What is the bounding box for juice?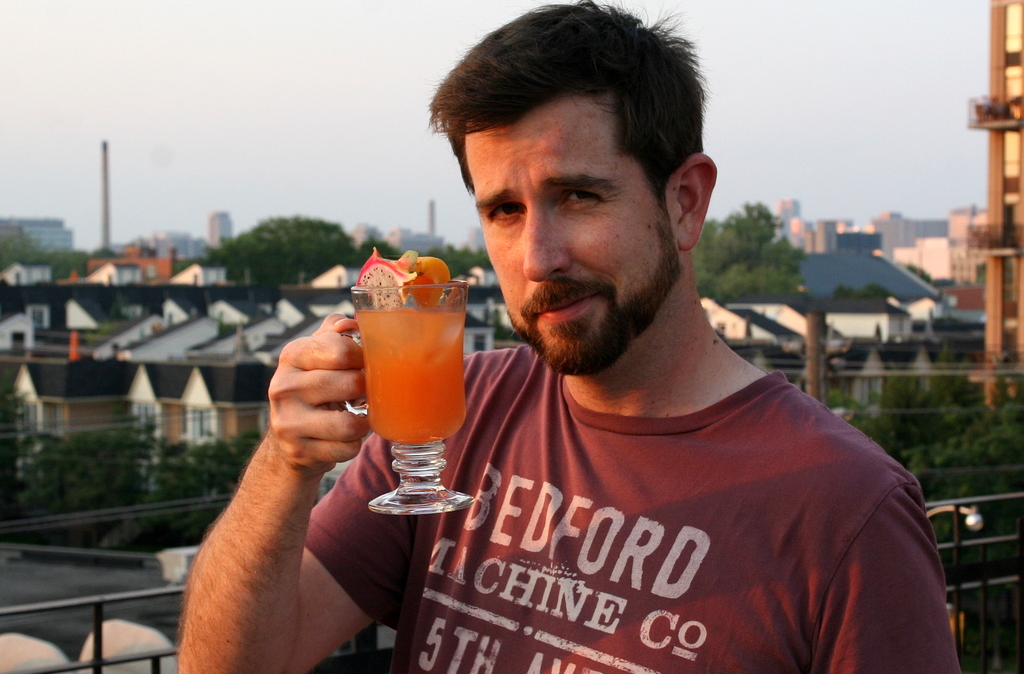
select_region(344, 288, 471, 478).
